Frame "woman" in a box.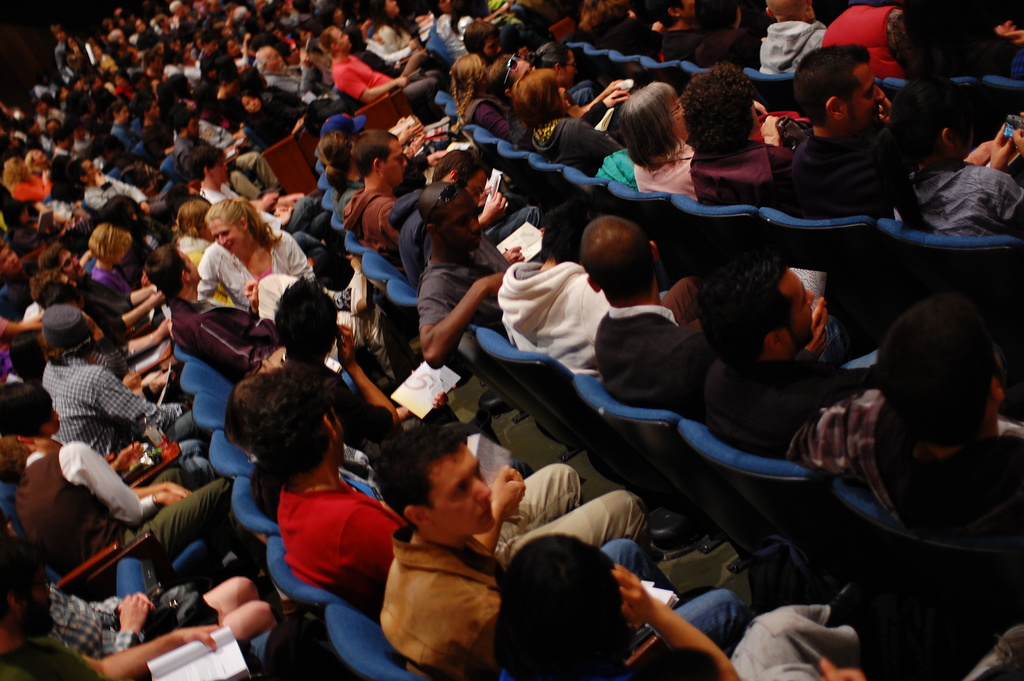
l=504, t=67, r=633, b=174.
